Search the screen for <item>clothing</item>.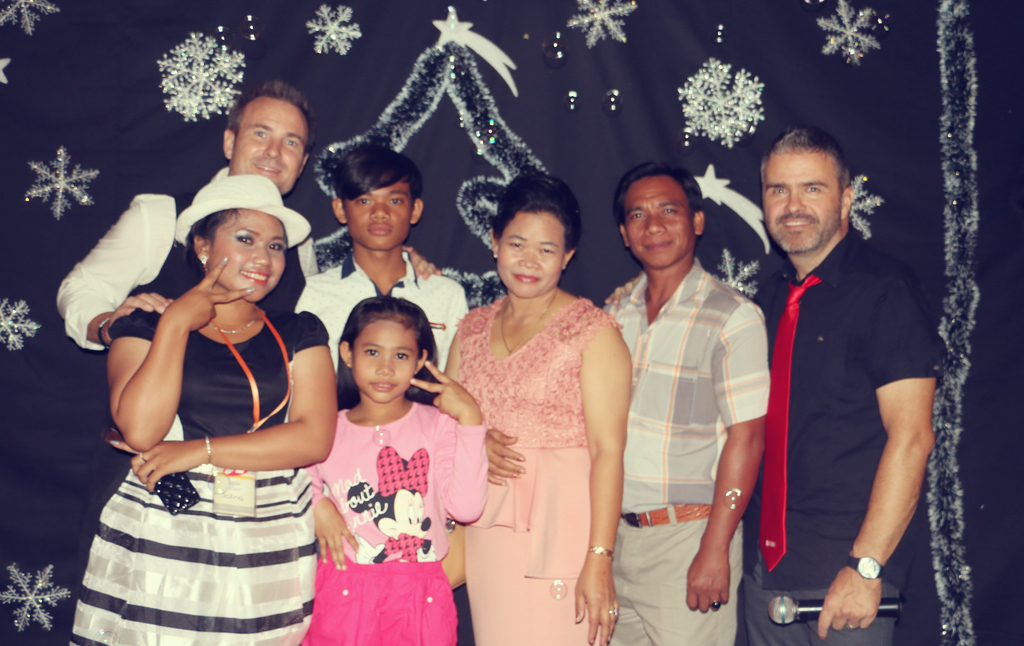
Found at <box>304,403,484,645</box>.
